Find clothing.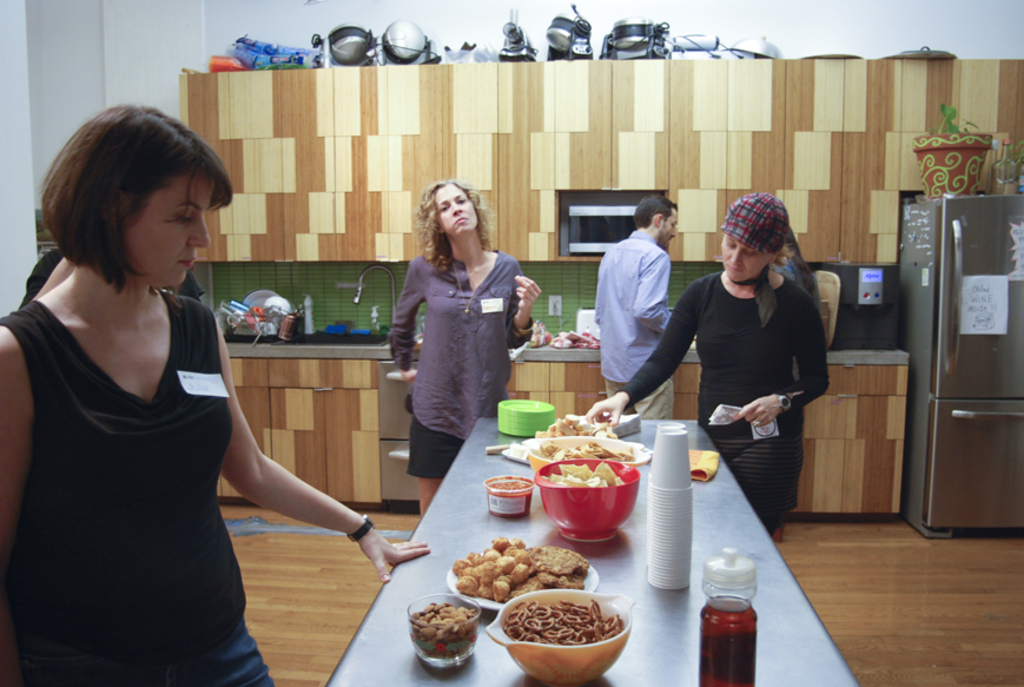
<box>404,421,464,469</box>.
